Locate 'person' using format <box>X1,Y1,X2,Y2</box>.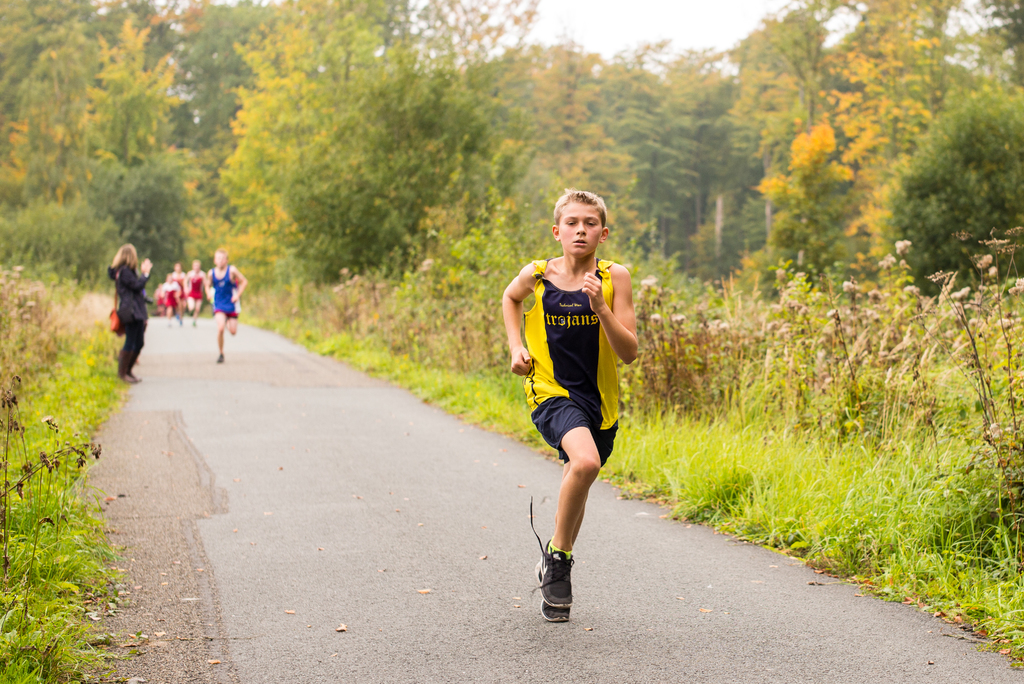
<box>163,273,176,329</box>.
